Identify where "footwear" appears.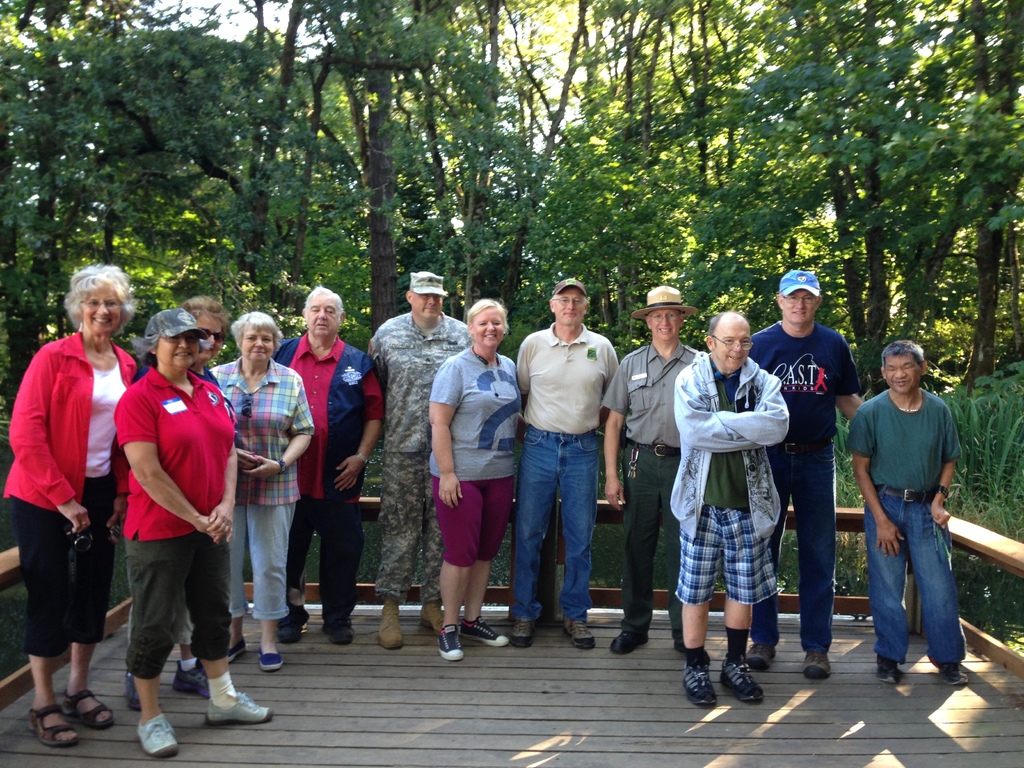
Appears at (left=139, top=717, right=179, bottom=758).
